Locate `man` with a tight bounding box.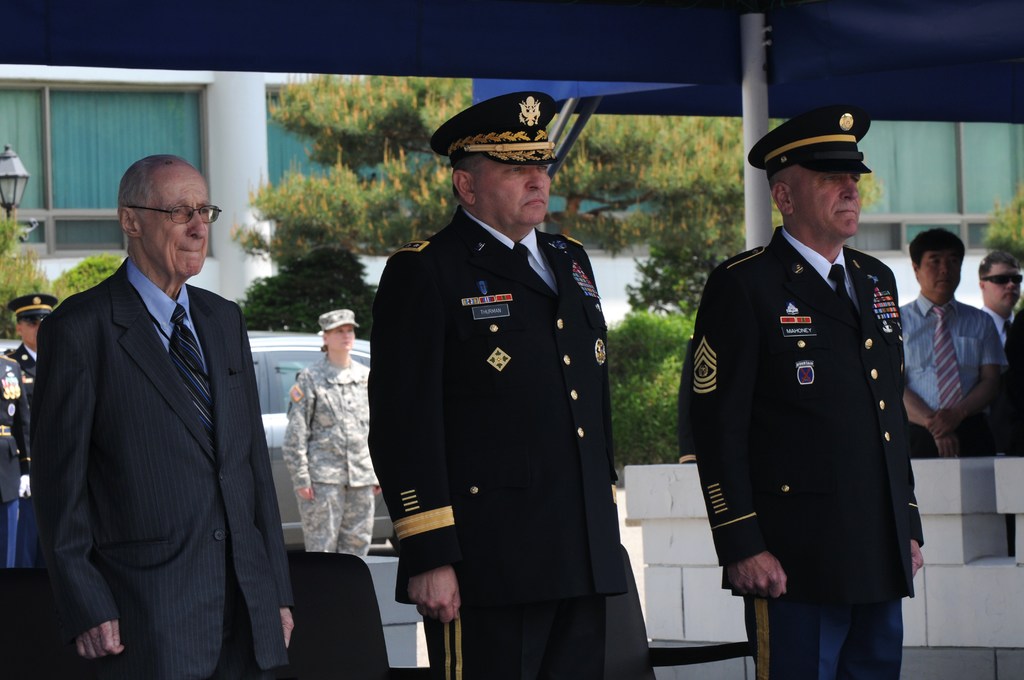
<bbox>974, 252, 1023, 384</bbox>.
